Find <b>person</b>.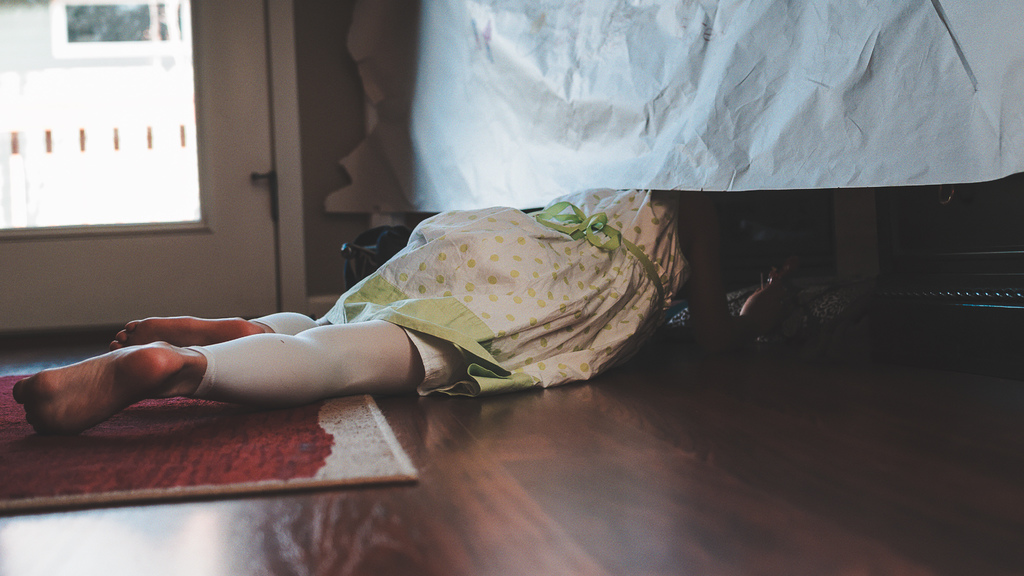
(x1=100, y1=148, x2=721, y2=447).
